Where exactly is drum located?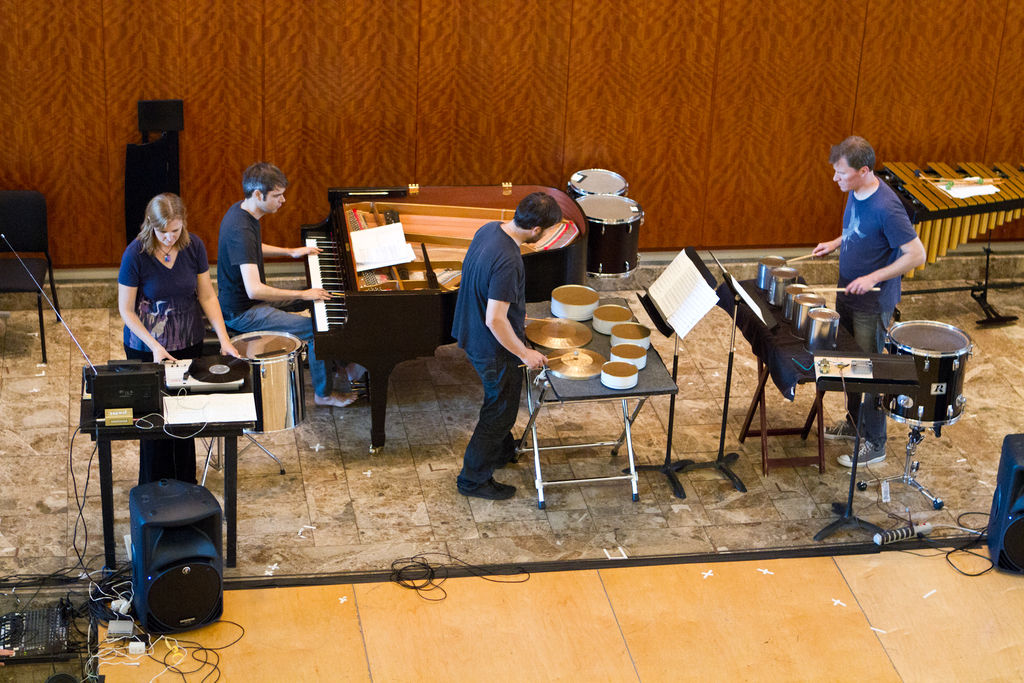
Its bounding box is (x1=889, y1=319, x2=968, y2=422).
